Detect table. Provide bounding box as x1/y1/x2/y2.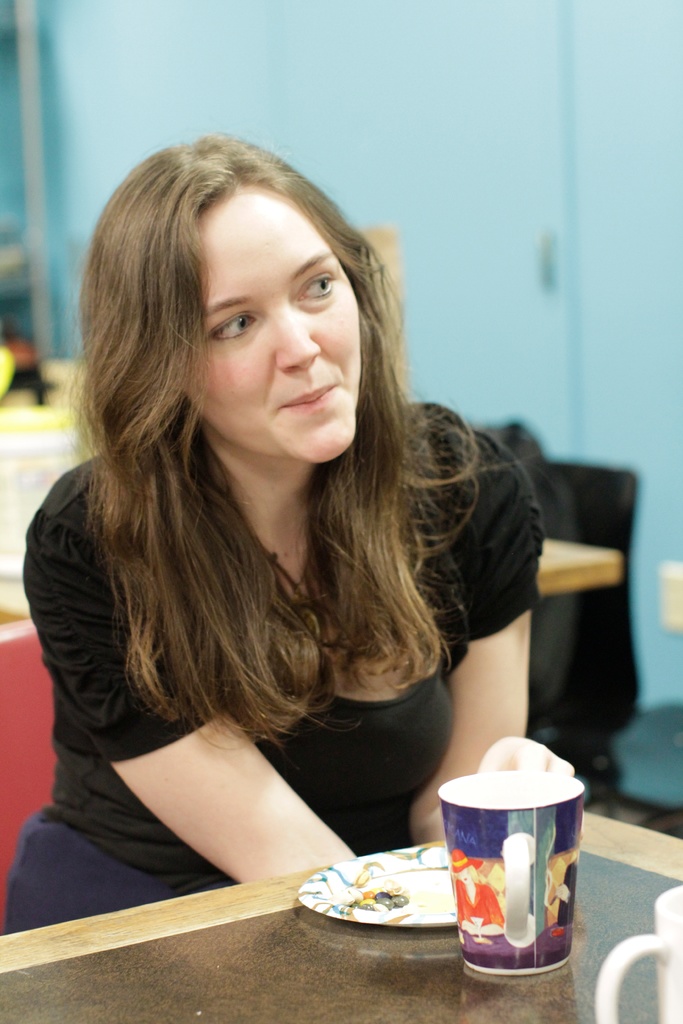
0/392/633/917.
